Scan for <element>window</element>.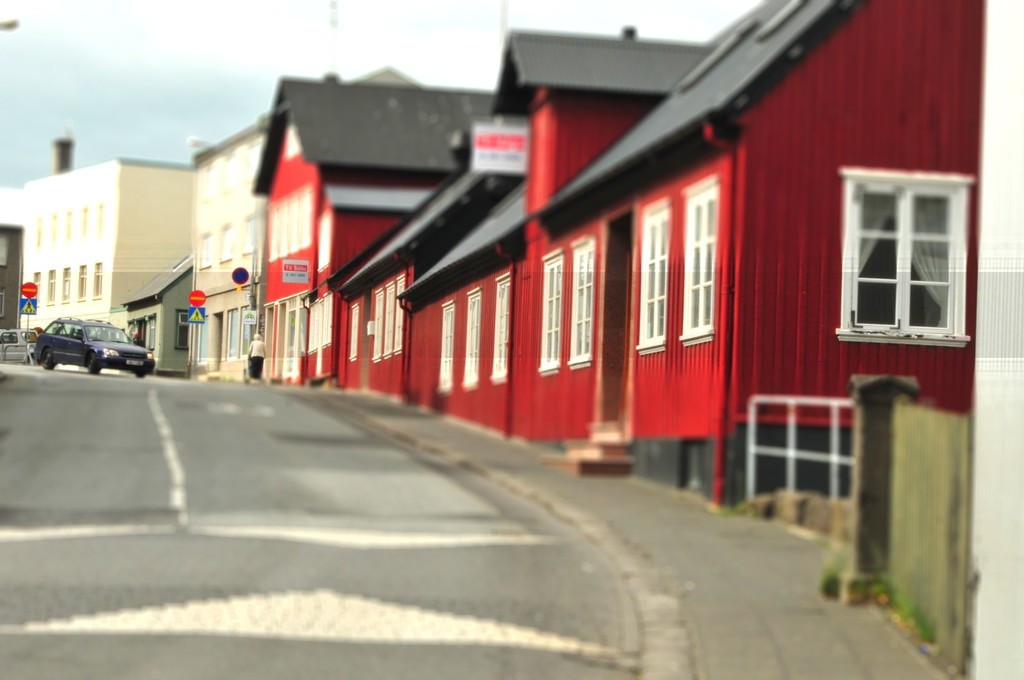
Scan result: box(227, 307, 241, 361).
